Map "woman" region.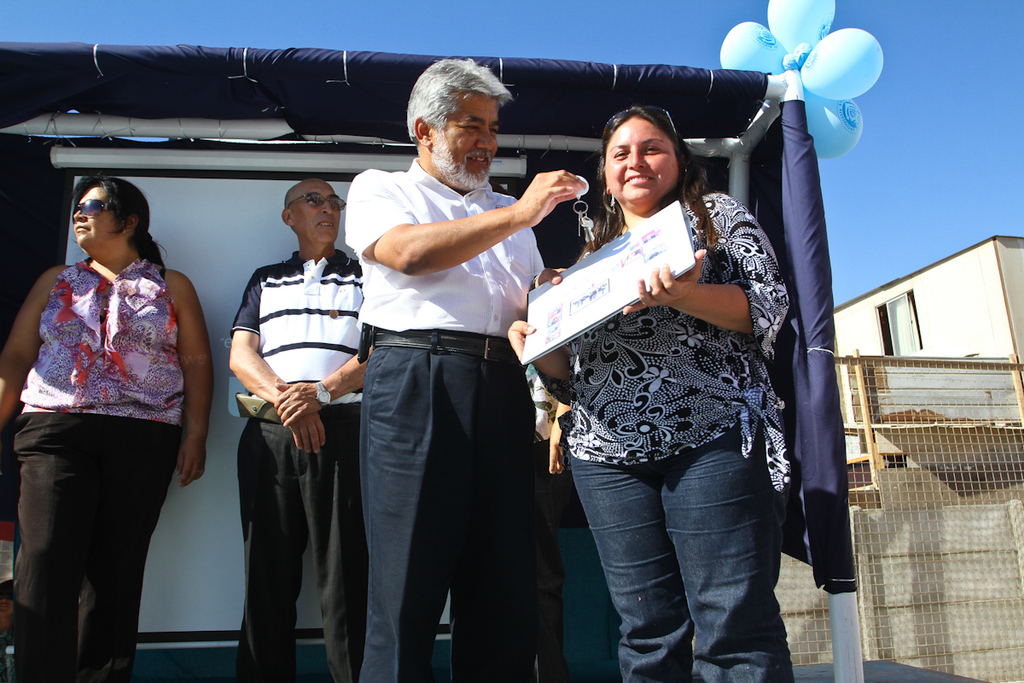
Mapped to <box>0,172,216,682</box>.
